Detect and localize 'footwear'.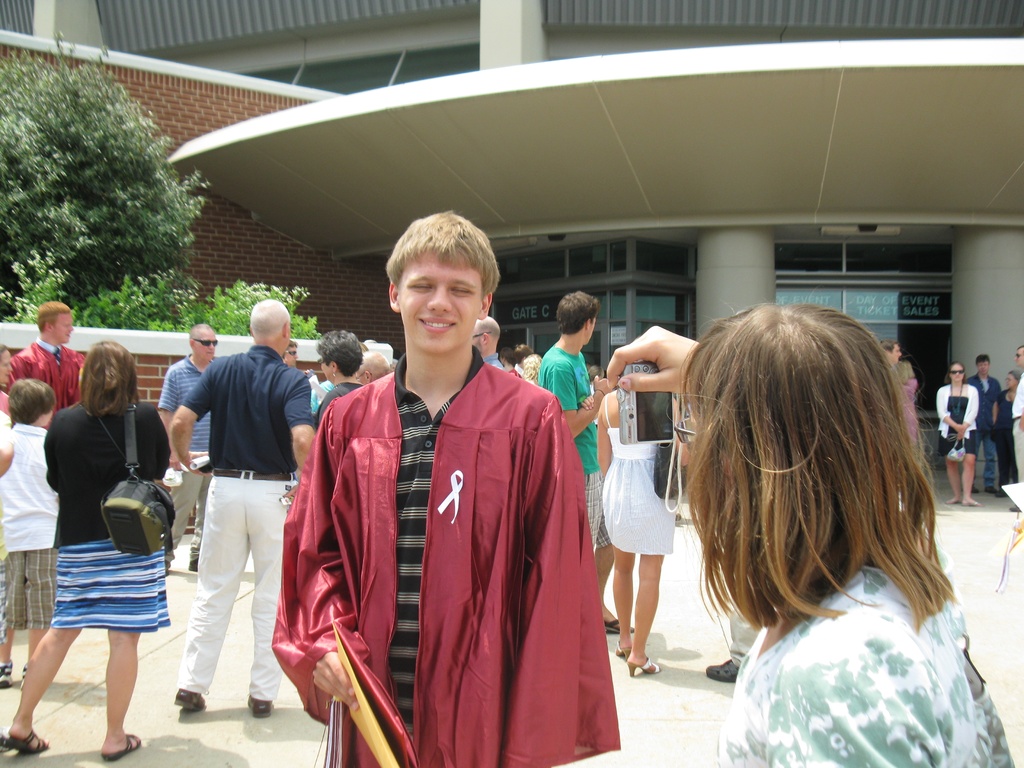
Localized at 174,689,206,712.
